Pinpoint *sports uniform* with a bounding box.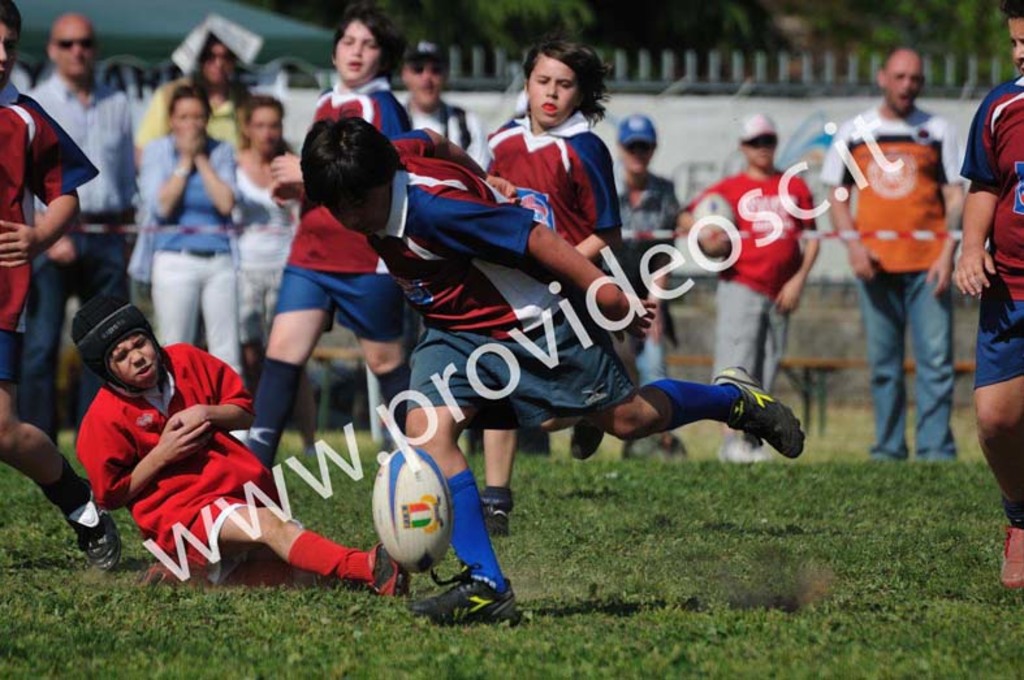
(x1=487, y1=100, x2=626, y2=281).
